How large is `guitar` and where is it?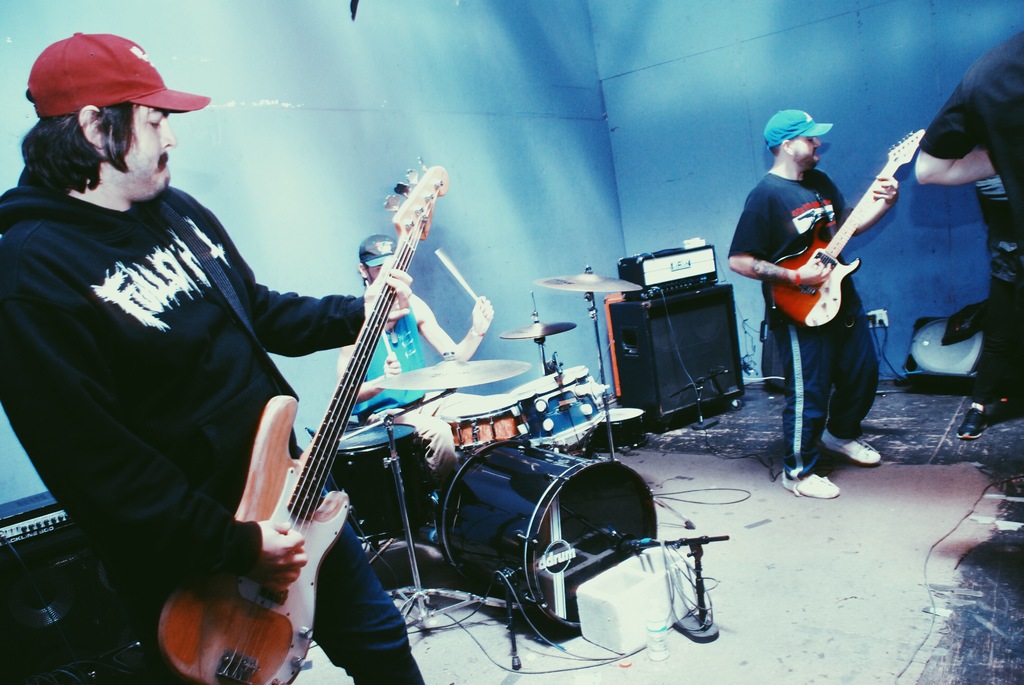
Bounding box: 189:185:486:684.
